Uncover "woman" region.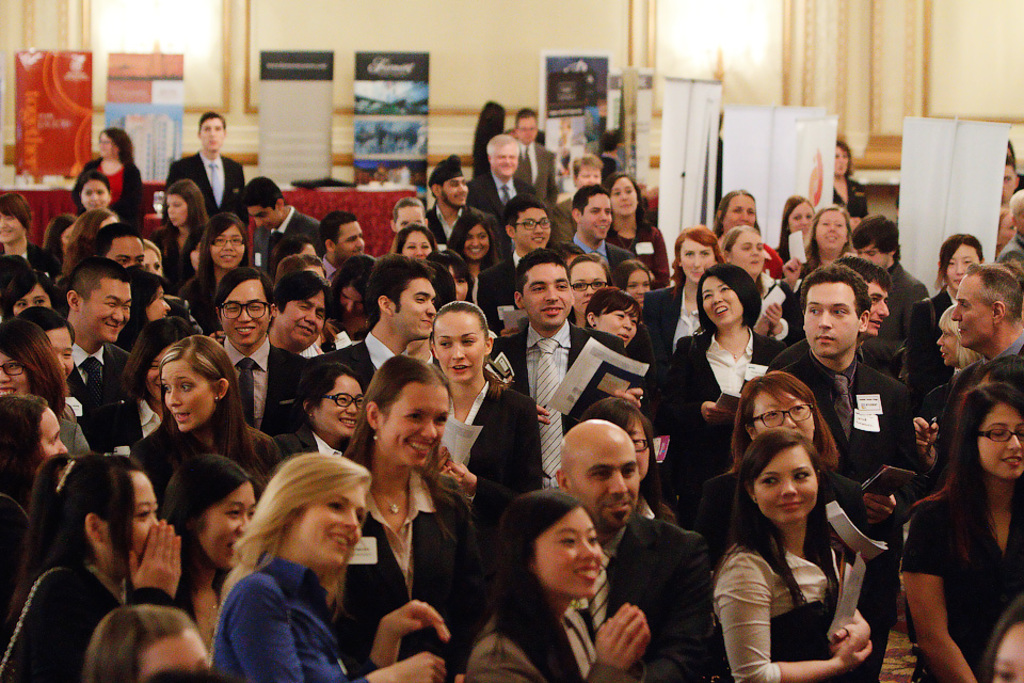
Uncovered: detection(705, 427, 875, 682).
